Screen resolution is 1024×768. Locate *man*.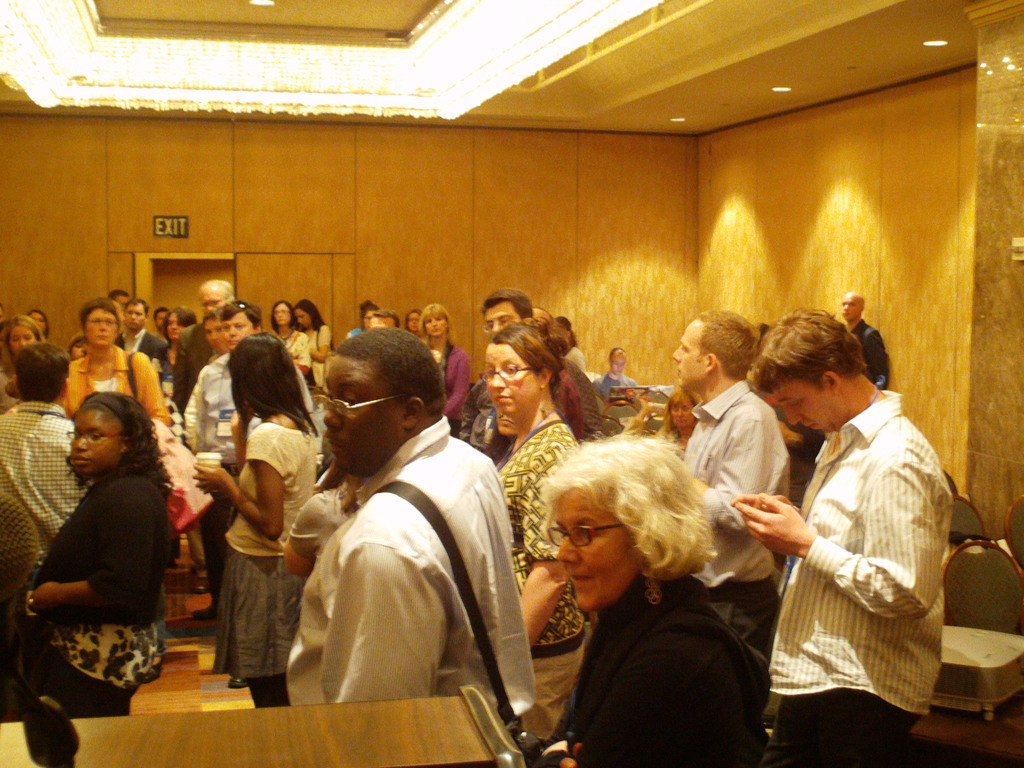
{"left": 671, "top": 307, "right": 788, "bottom": 767}.
